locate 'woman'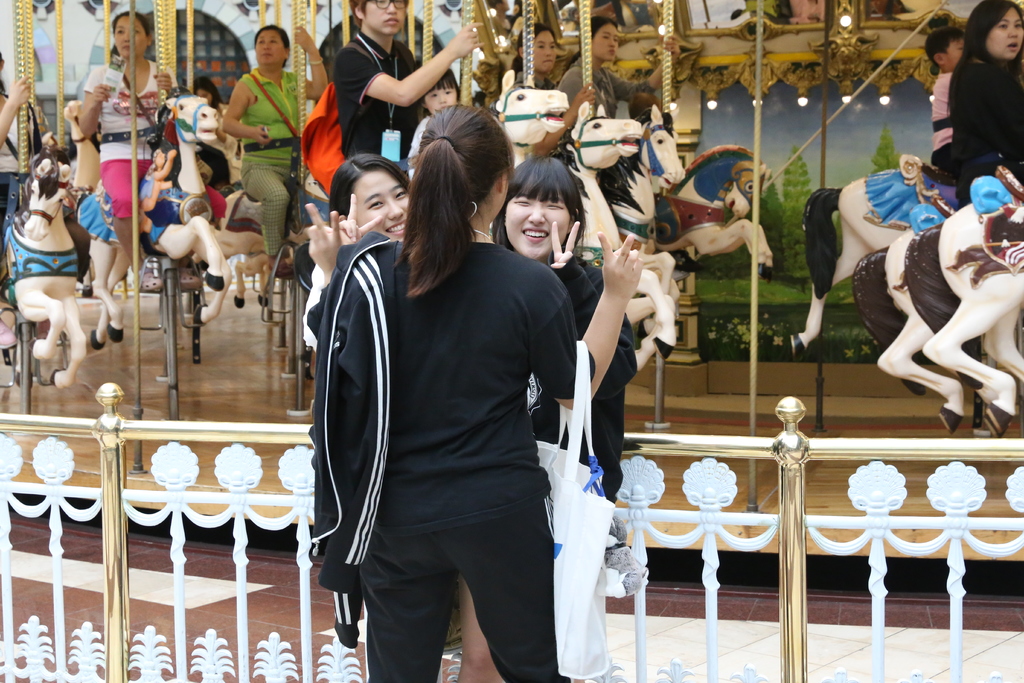
bbox=(221, 24, 332, 279)
